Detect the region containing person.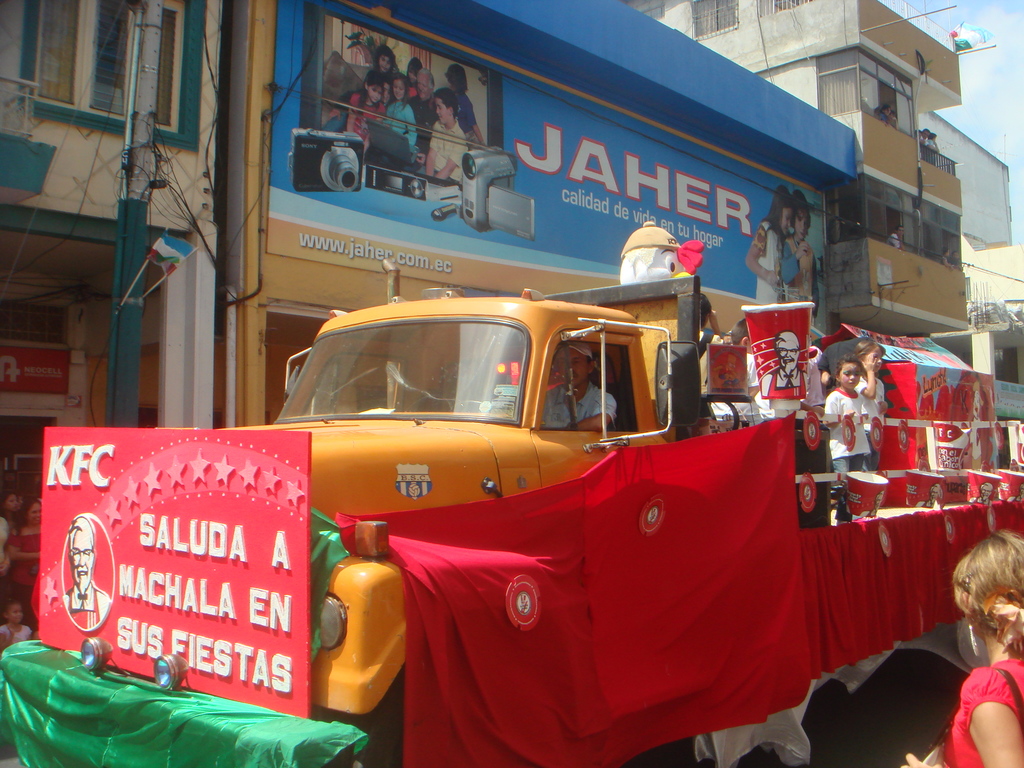
left=922, top=134, right=941, bottom=141.
